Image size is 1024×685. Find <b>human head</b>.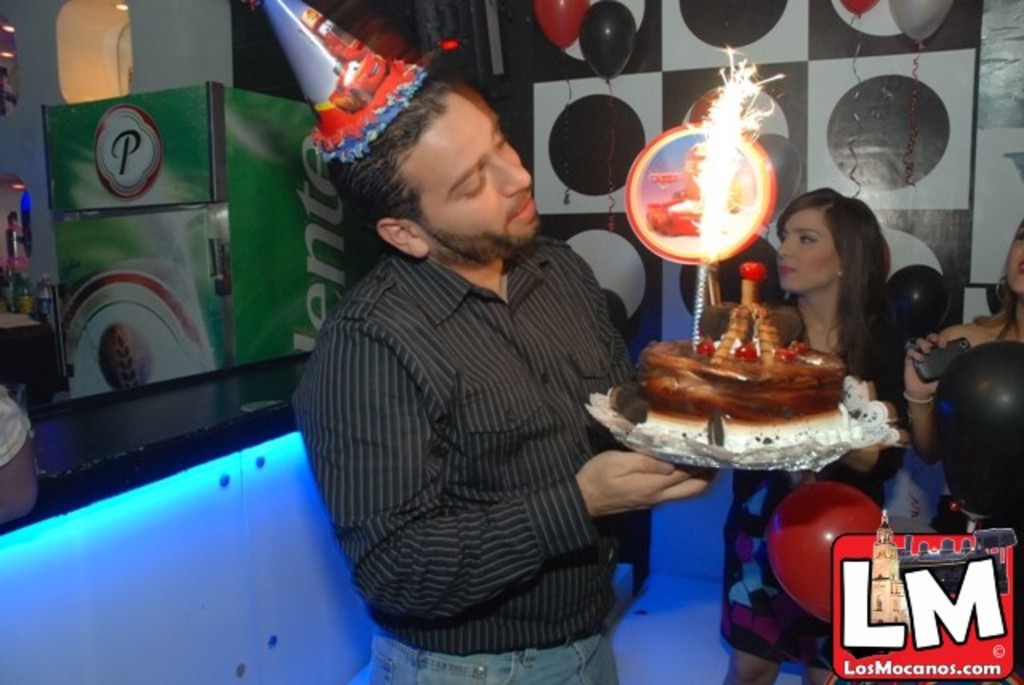
select_region(931, 336, 1022, 525).
